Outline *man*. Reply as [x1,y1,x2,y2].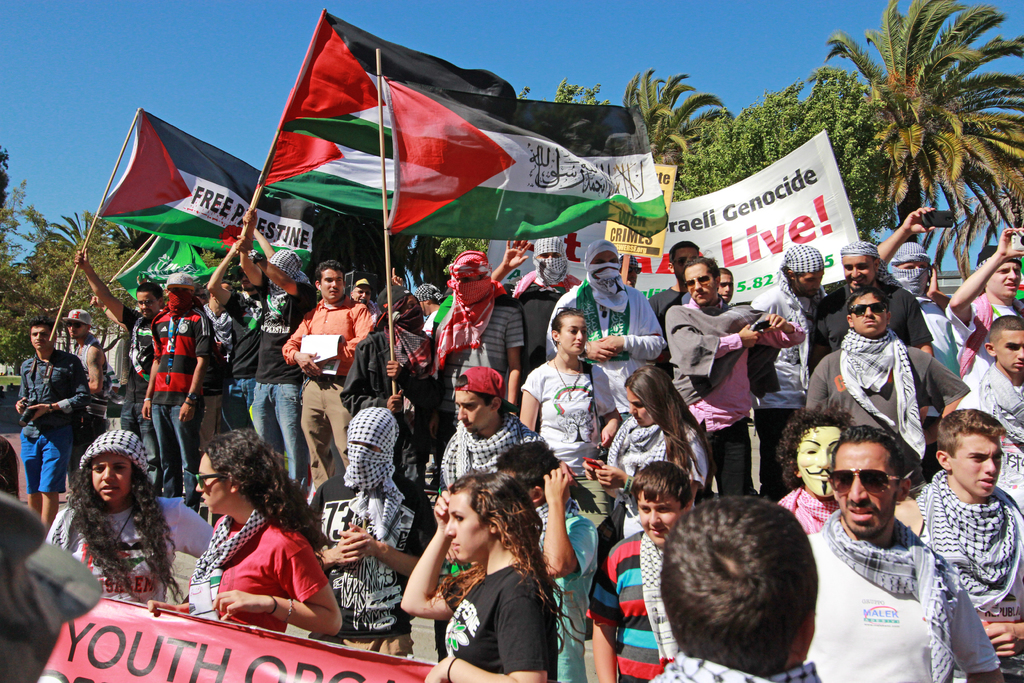
[349,266,404,328].
